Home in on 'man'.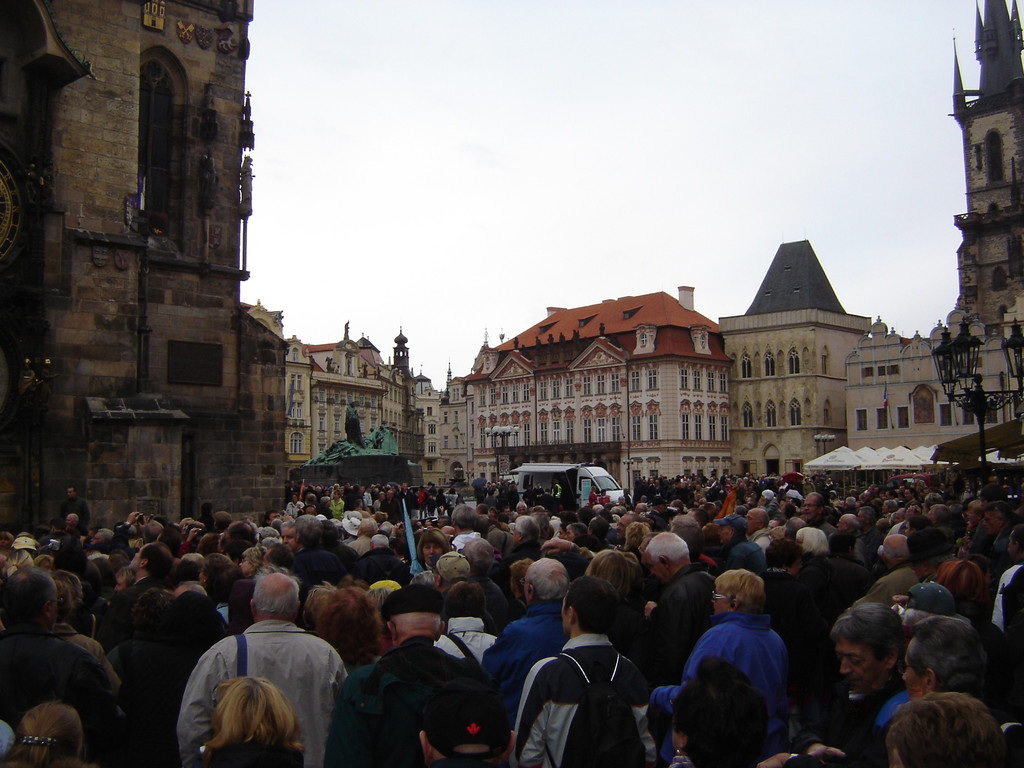
Homed in at {"x1": 282, "y1": 523, "x2": 304, "y2": 555}.
